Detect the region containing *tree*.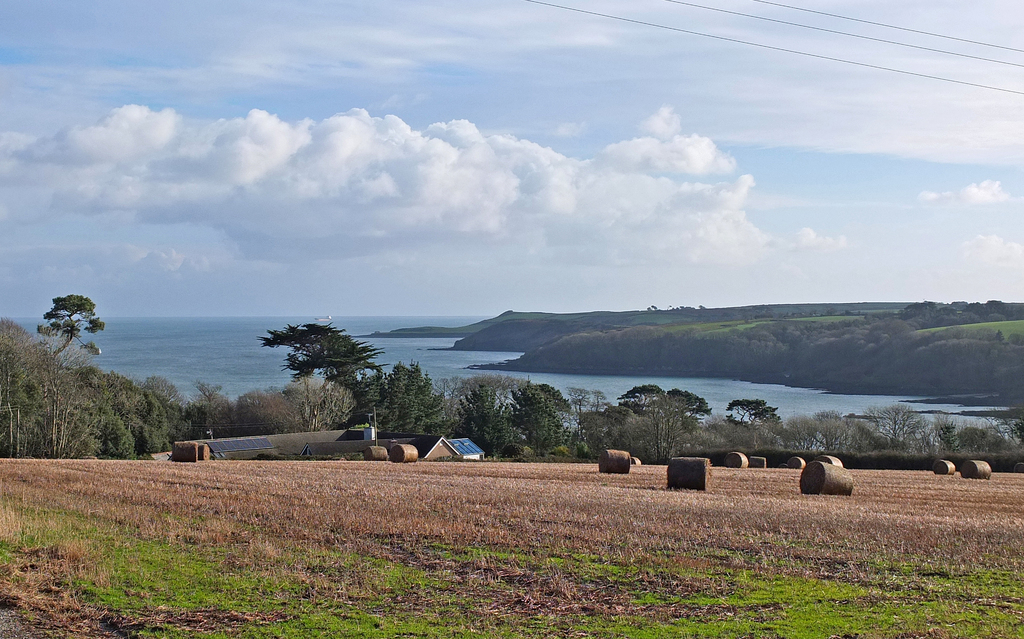
[left=38, top=296, right=109, bottom=361].
